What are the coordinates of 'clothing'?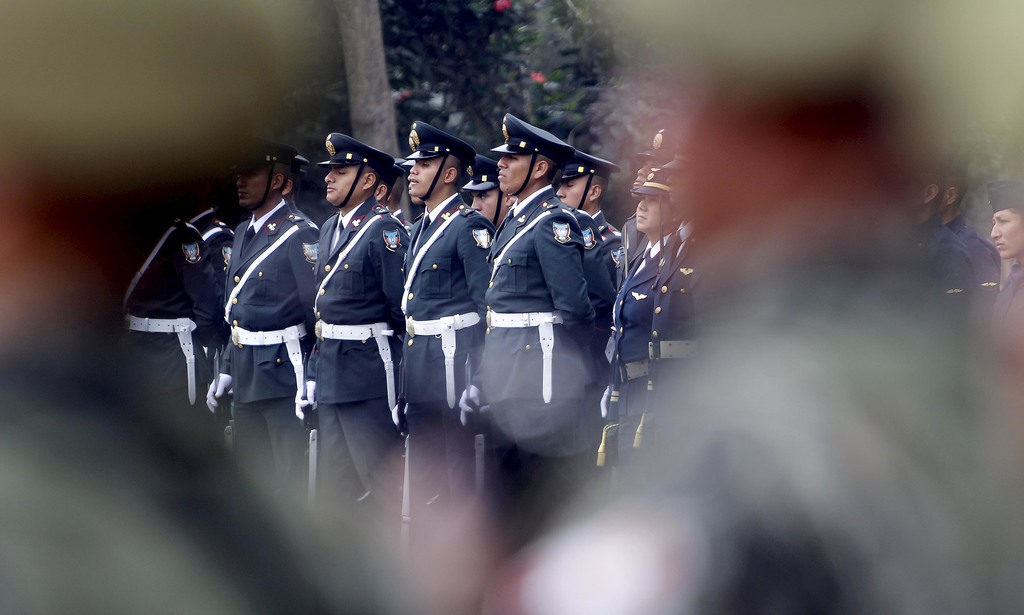
detection(991, 256, 1023, 349).
